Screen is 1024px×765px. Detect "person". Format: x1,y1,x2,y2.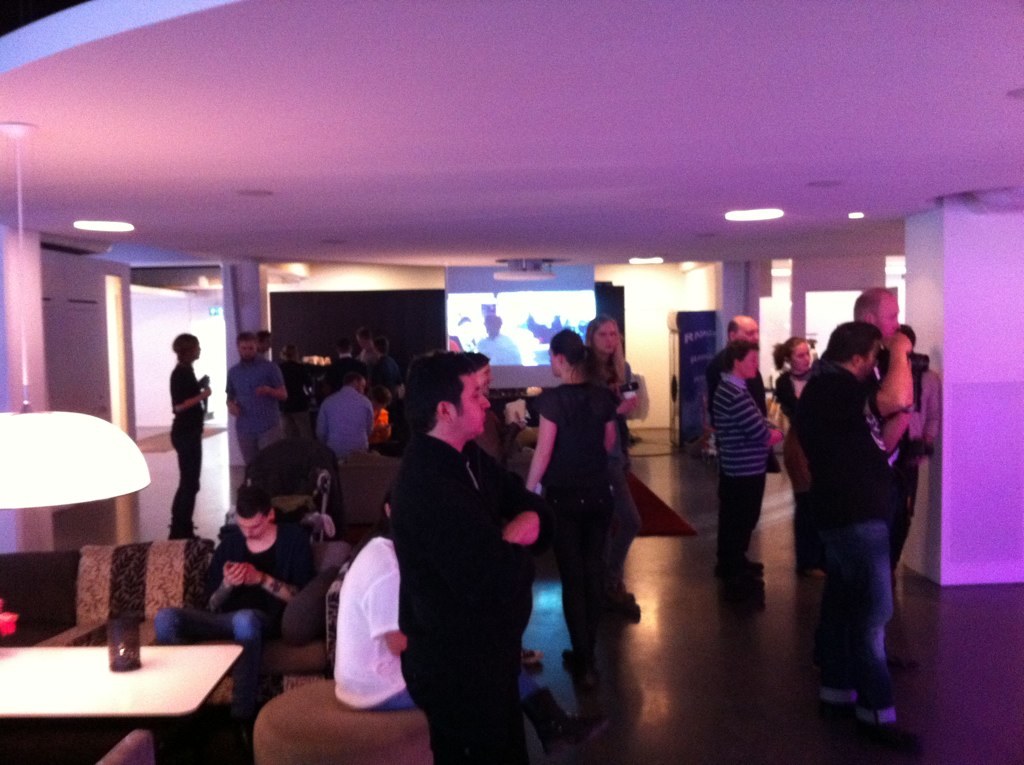
310,365,374,456.
